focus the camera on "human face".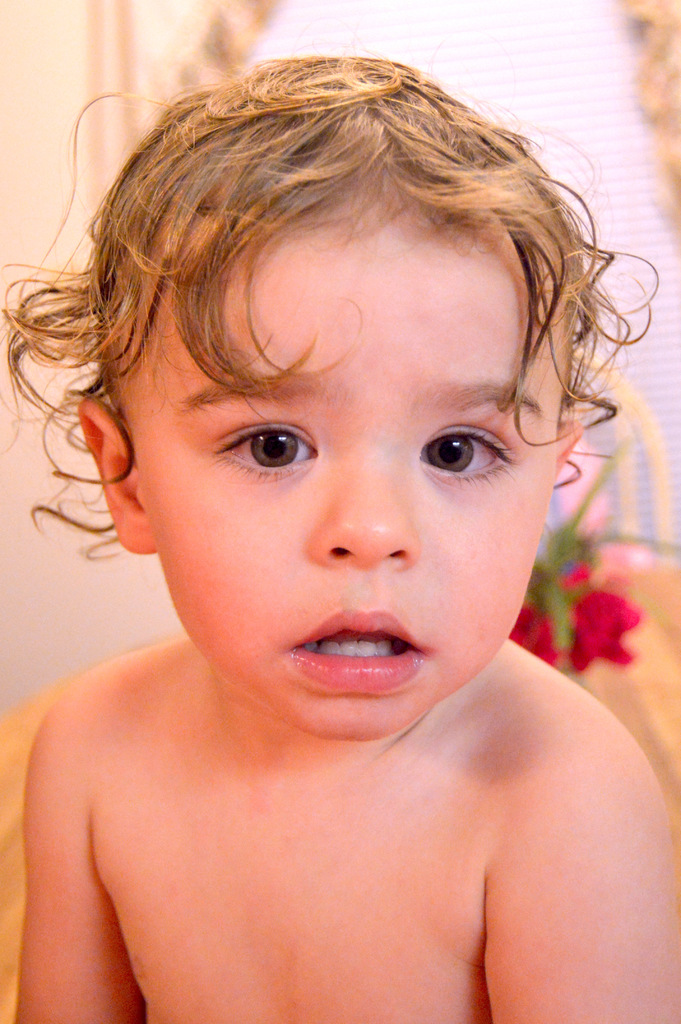
Focus region: crop(149, 230, 555, 748).
